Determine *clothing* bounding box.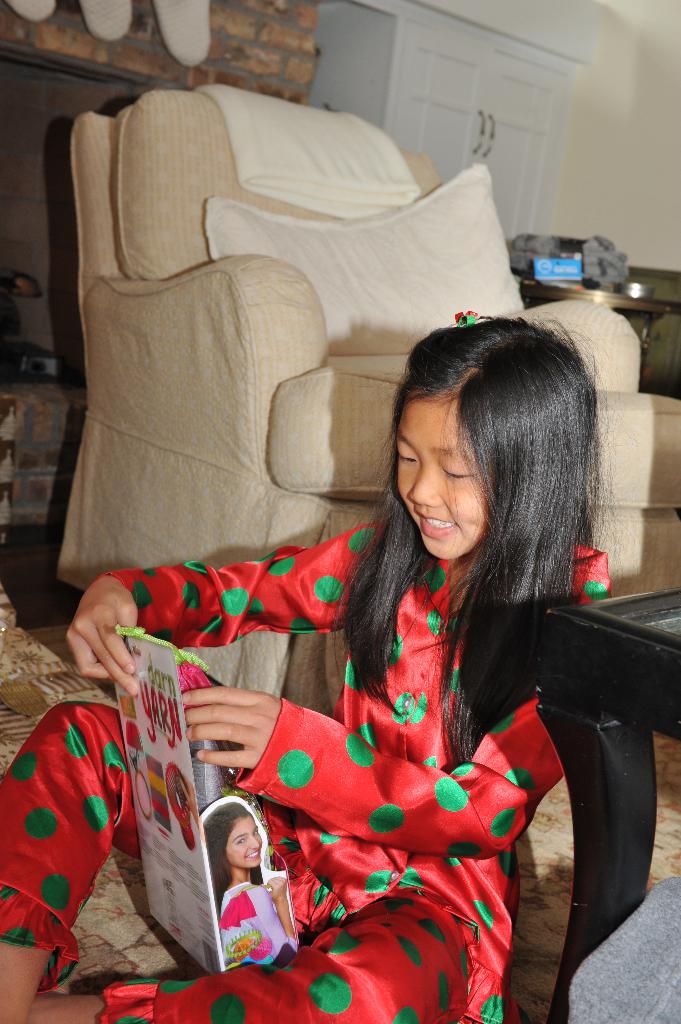
Determined: [x1=220, y1=880, x2=298, y2=964].
